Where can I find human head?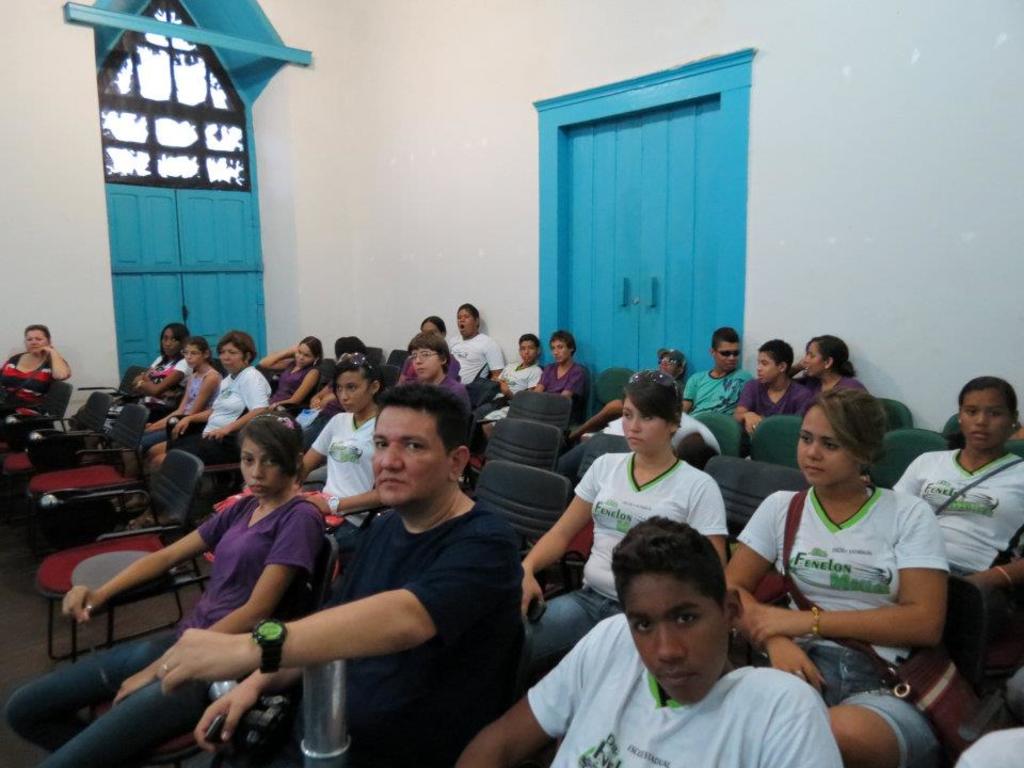
You can find it at 238,407,305,499.
